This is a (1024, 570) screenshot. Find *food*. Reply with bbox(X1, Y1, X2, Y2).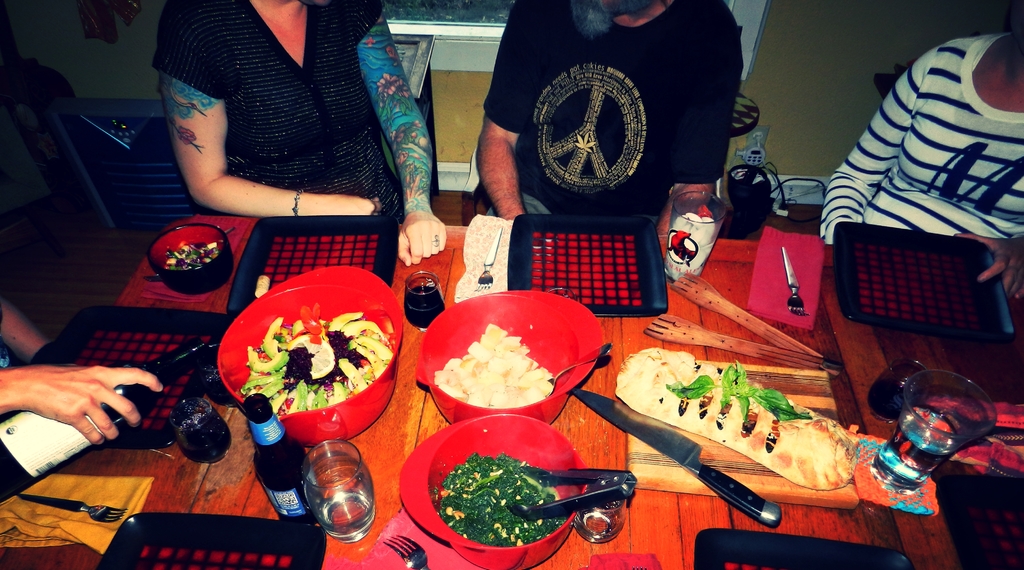
bbox(163, 243, 221, 273).
